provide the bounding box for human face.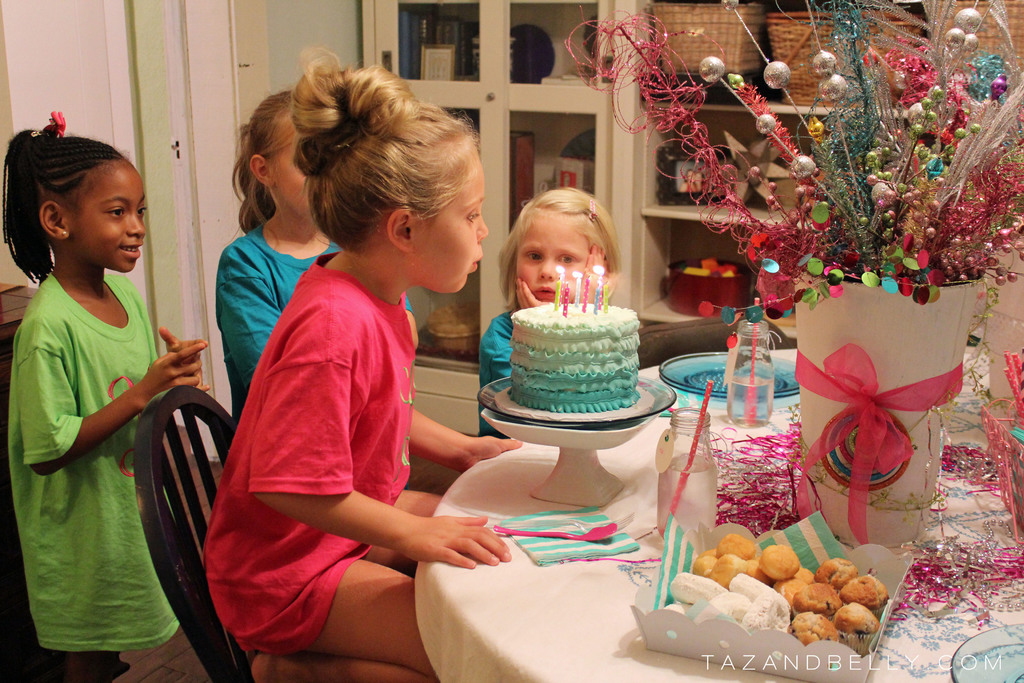
detection(64, 156, 148, 277).
